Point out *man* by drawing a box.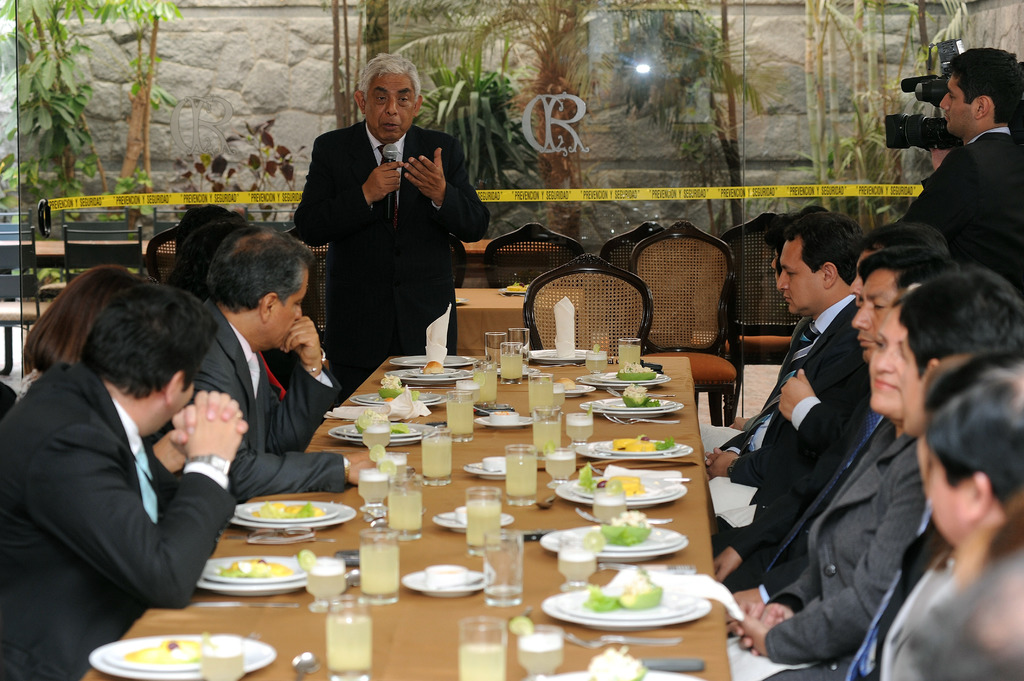
select_region(831, 357, 1023, 680).
